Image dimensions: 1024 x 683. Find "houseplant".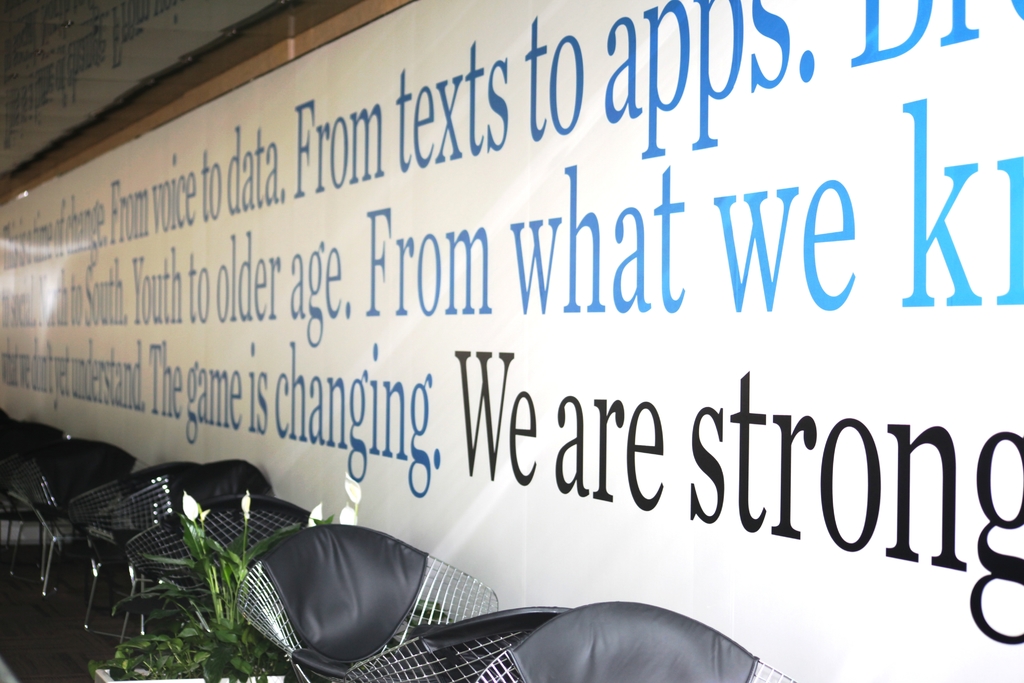
(left=90, top=476, right=361, bottom=682).
